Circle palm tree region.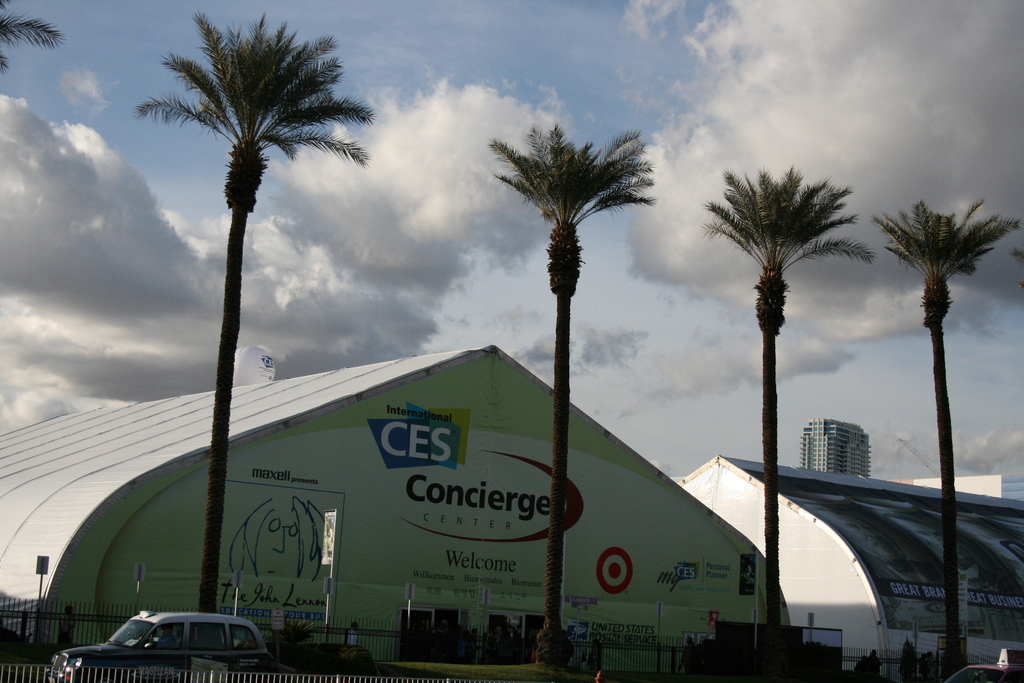
Region: 870:190:1008:678.
